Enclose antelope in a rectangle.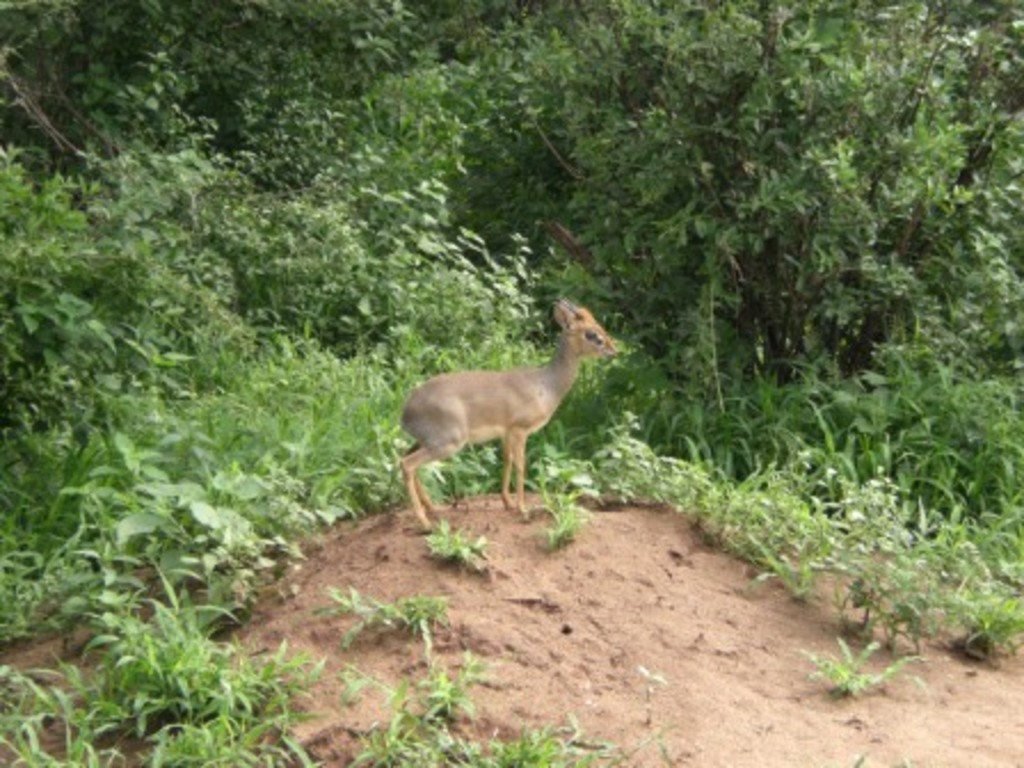
(left=405, top=299, right=613, bottom=533).
